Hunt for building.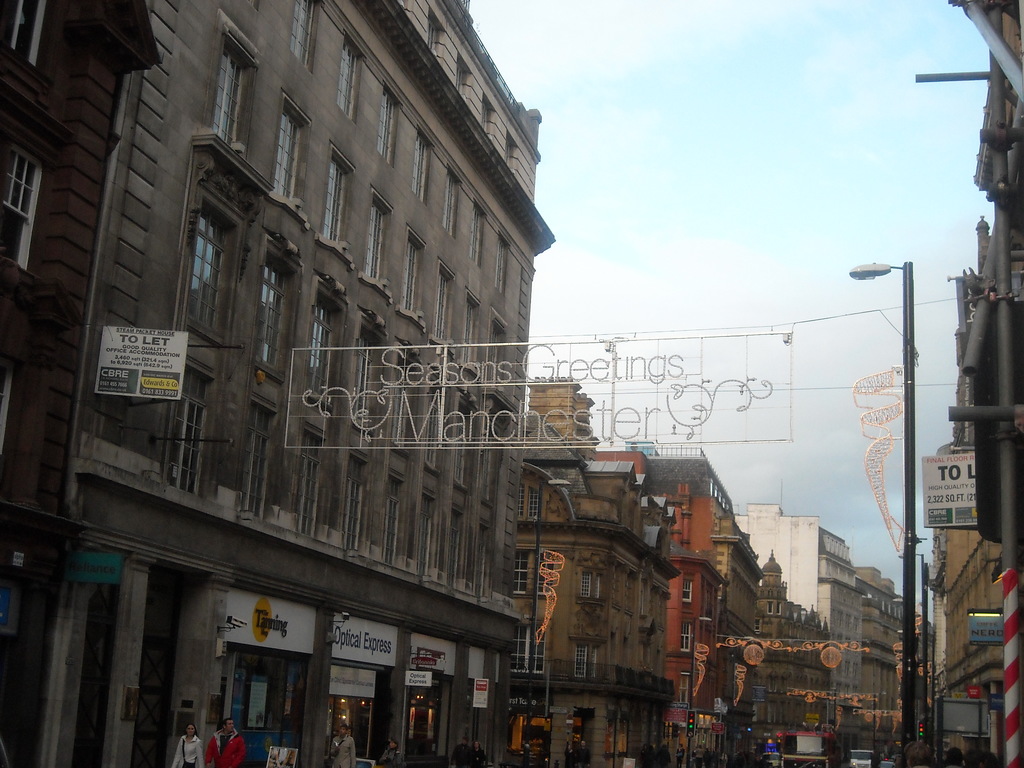
Hunted down at <box>0,0,556,766</box>.
